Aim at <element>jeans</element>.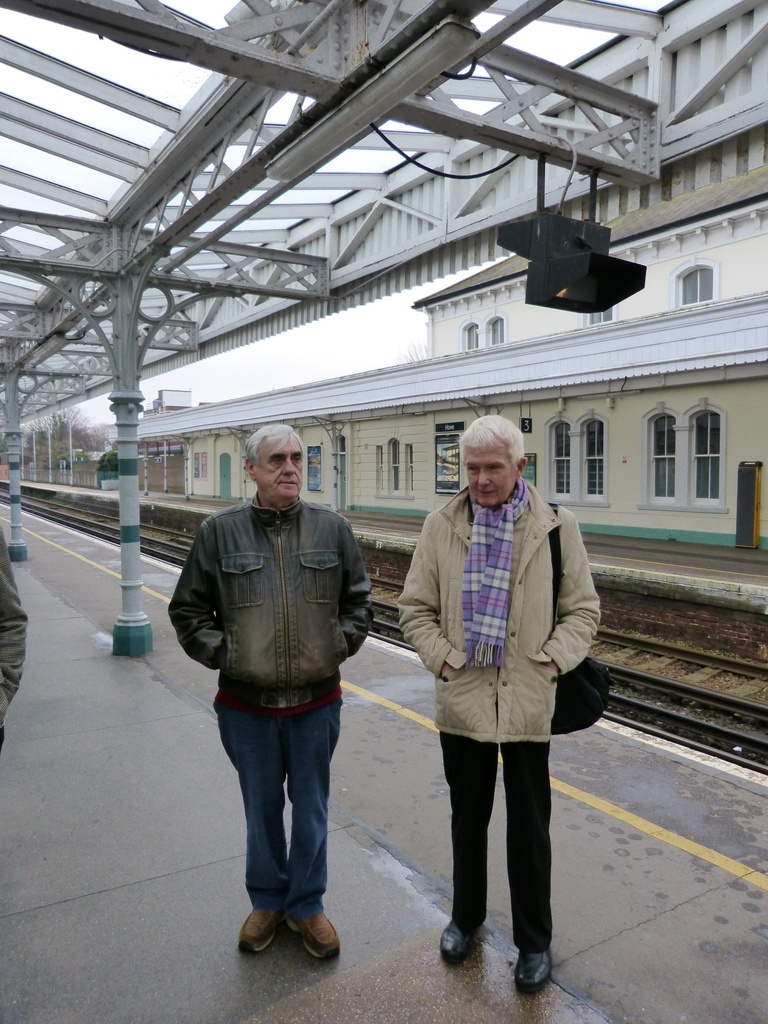
Aimed at 447,742,557,957.
